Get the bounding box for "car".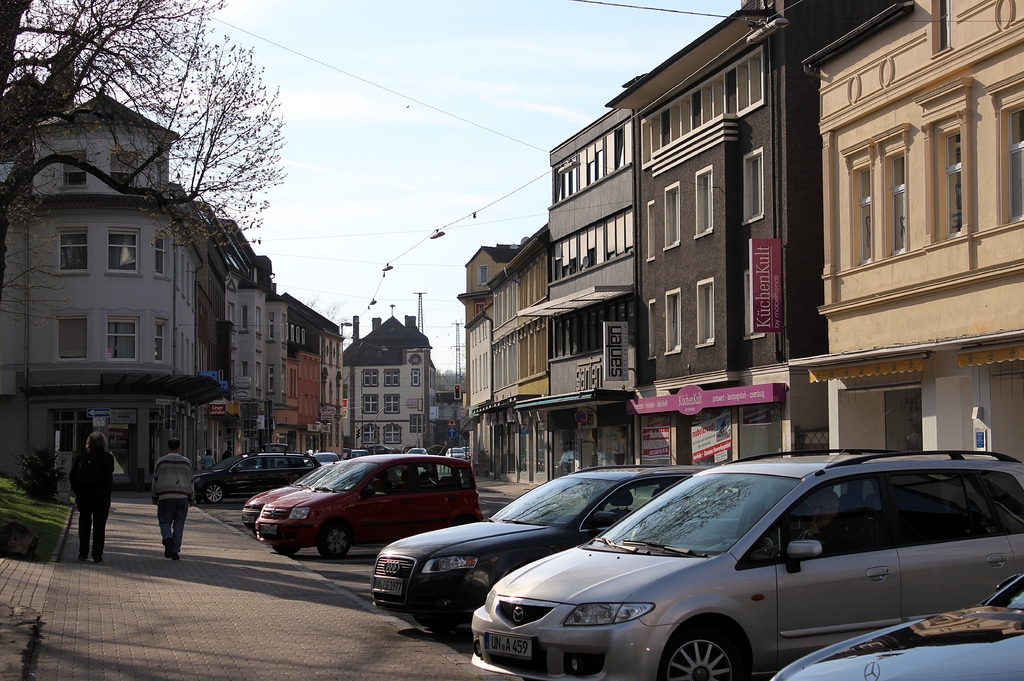
[x1=191, y1=453, x2=323, y2=506].
